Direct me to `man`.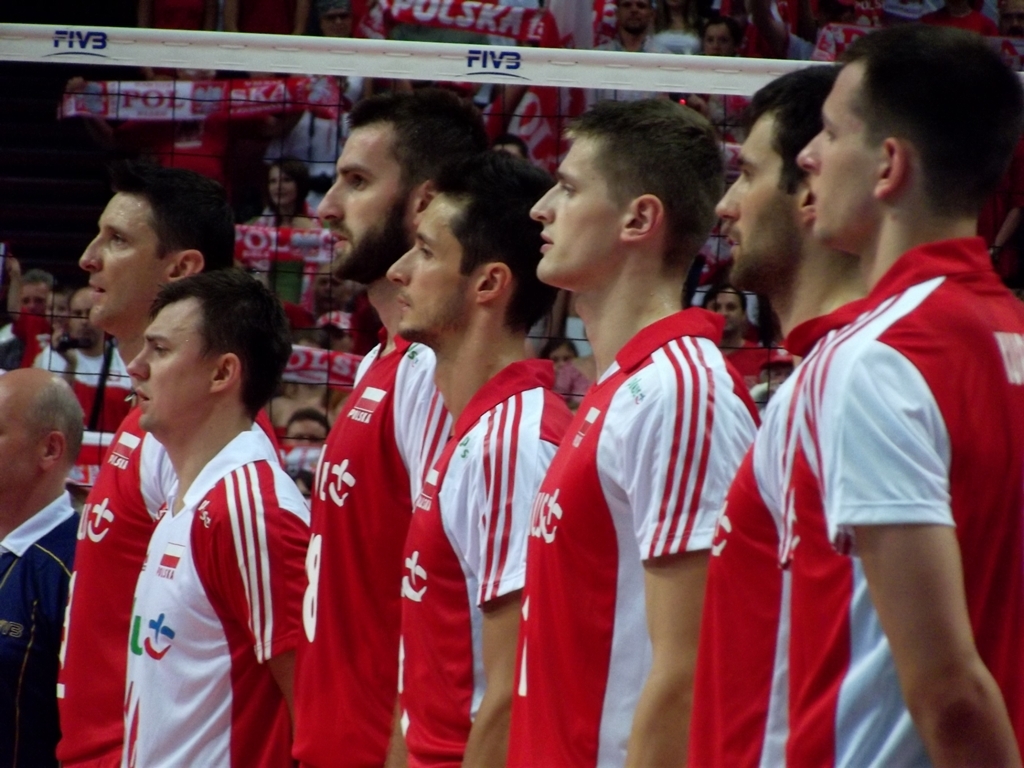
Direction: rect(684, 63, 868, 767).
